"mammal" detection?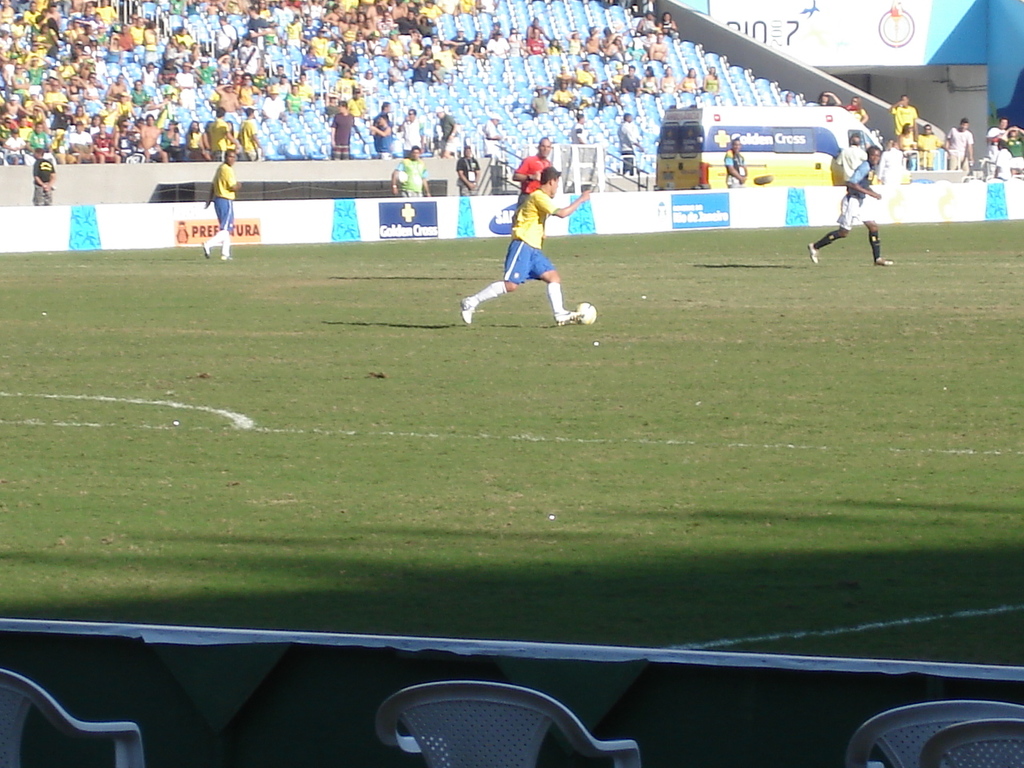
[779, 91, 793, 106]
